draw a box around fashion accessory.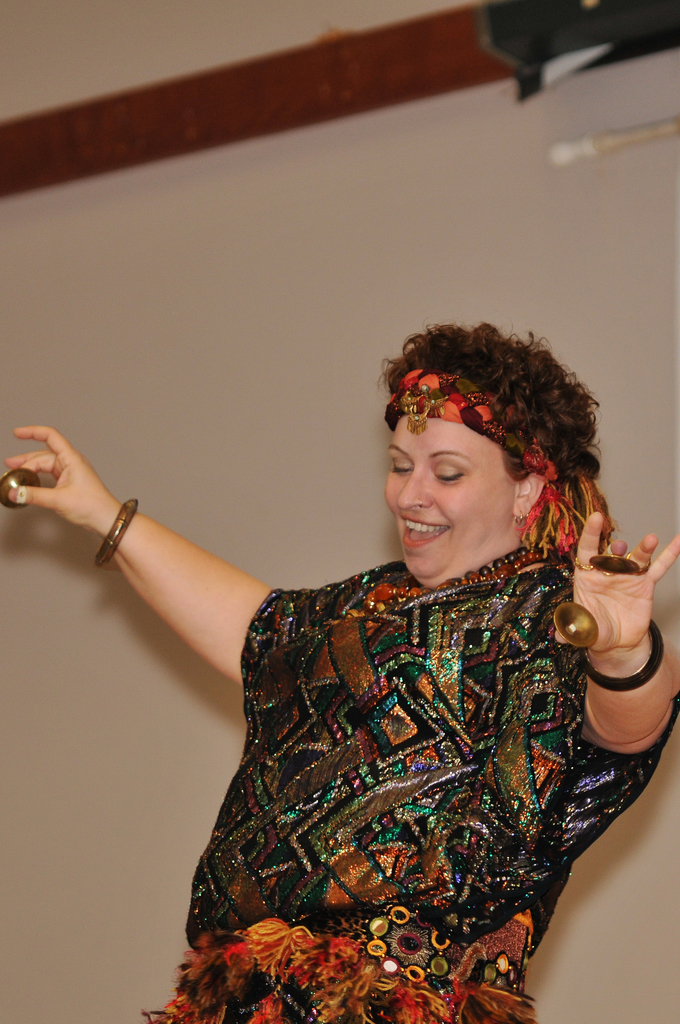
{"left": 385, "top": 368, "right": 617, "bottom": 559}.
